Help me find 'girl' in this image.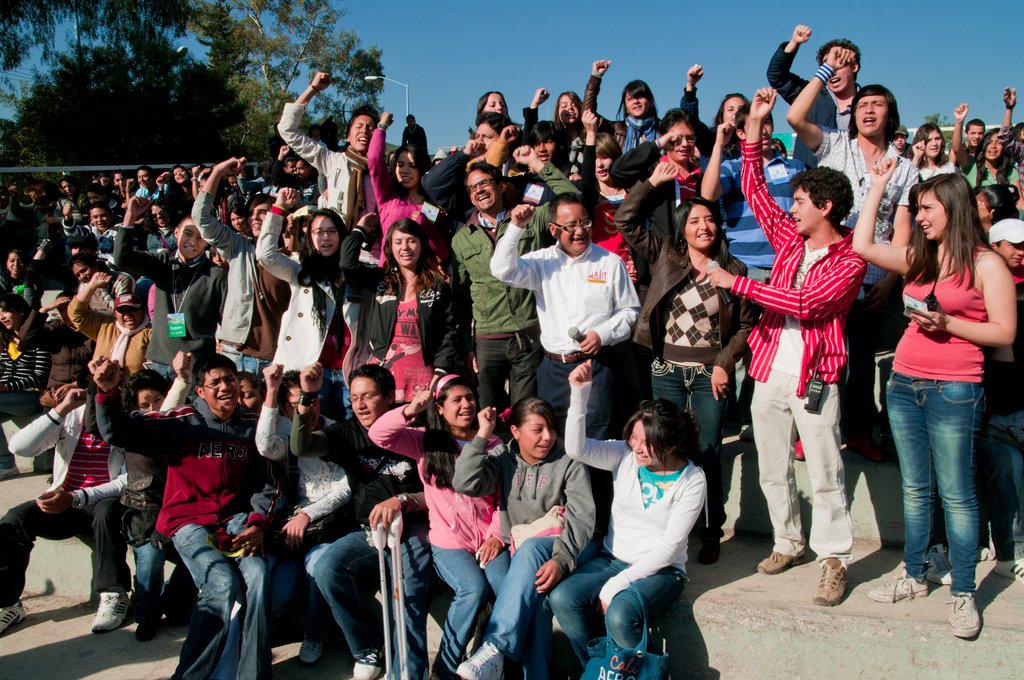
Found it: bbox(364, 369, 514, 679).
